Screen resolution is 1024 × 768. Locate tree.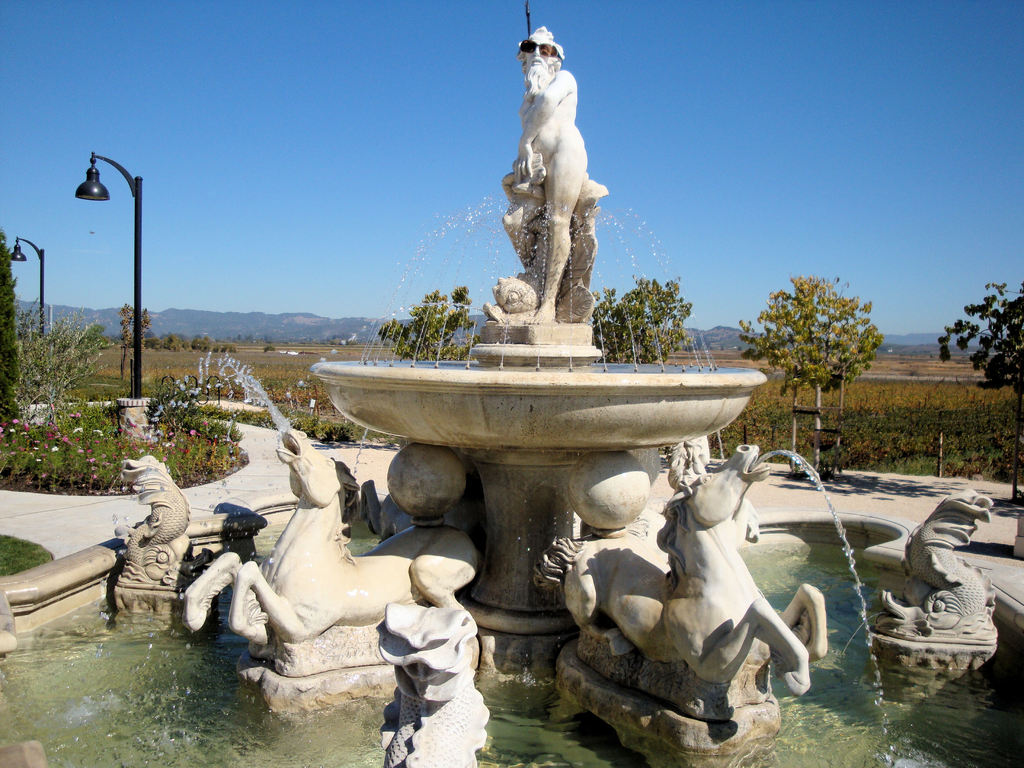
select_region(116, 303, 157, 362).
